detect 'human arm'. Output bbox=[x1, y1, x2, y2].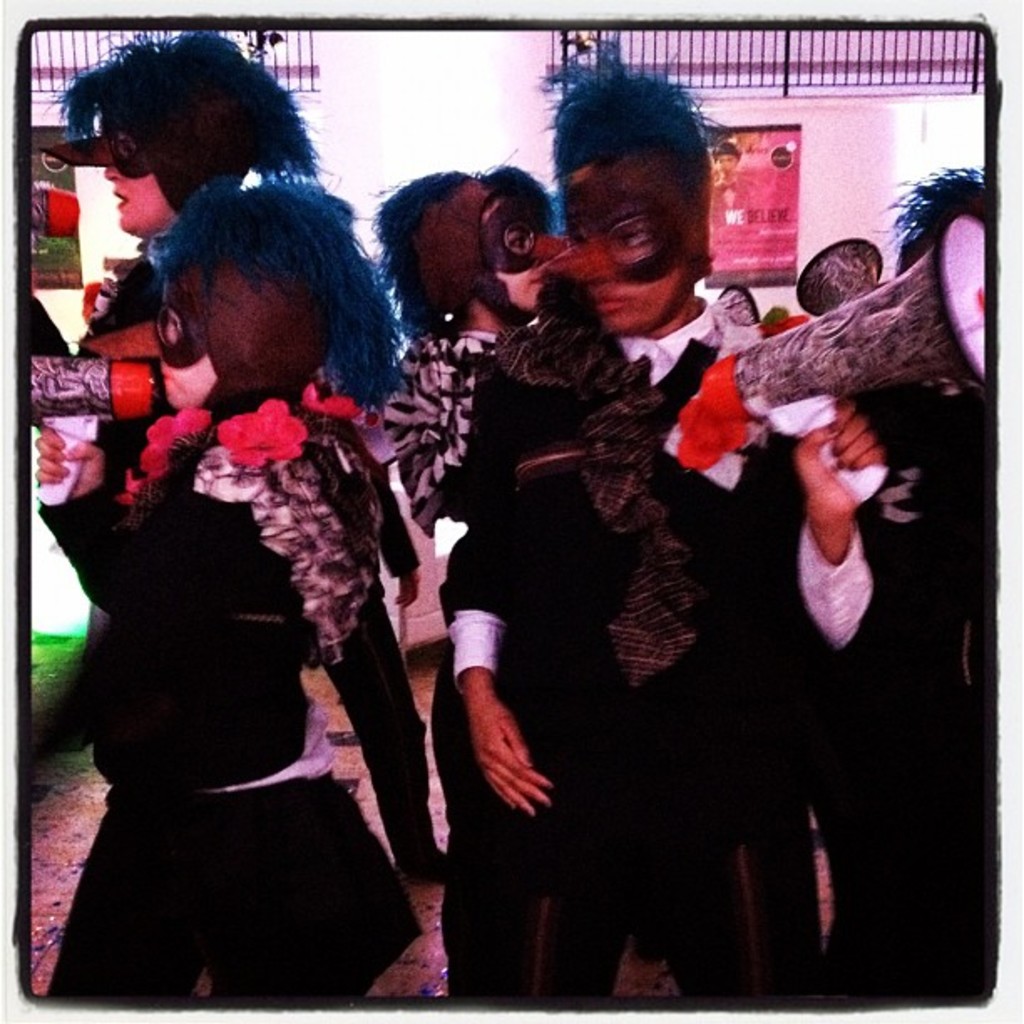
bbox=[28, 420, 274, 632].
